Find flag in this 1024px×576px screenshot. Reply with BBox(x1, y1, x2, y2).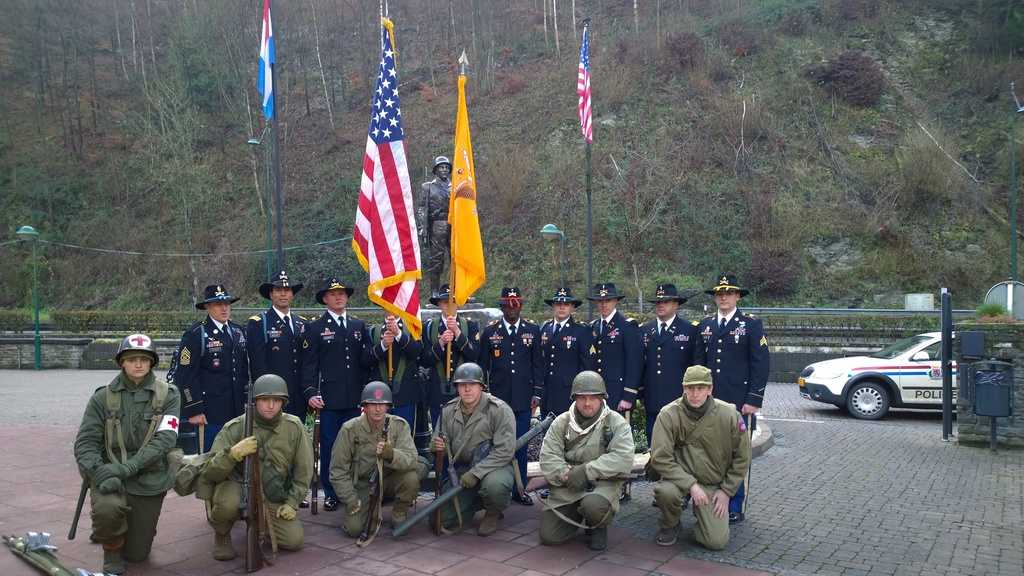
BBox(255, 0, 277, 120).
